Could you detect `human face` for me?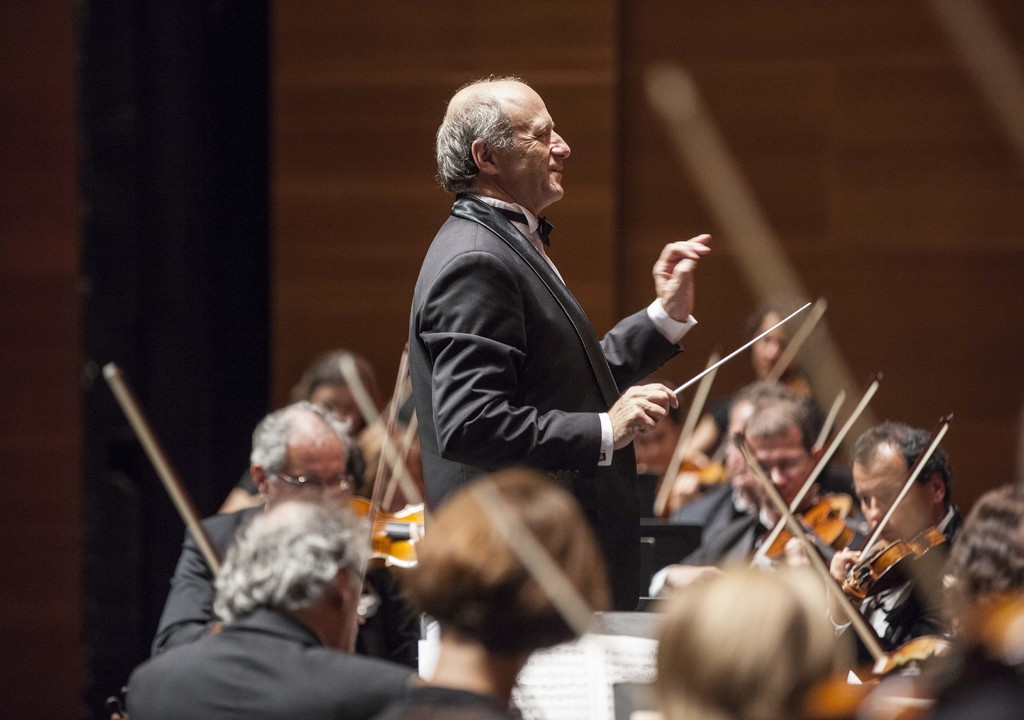
Detection result: box(493, 88, 573, 206).
